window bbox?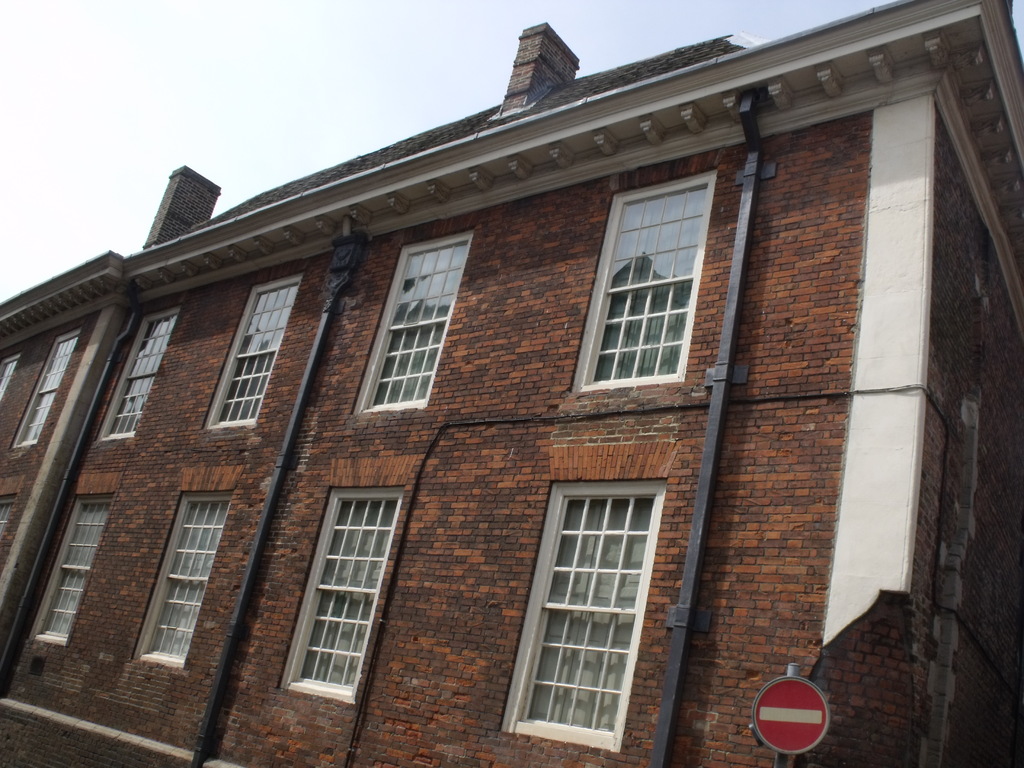
<region>102, 308, 179, 436</region>
